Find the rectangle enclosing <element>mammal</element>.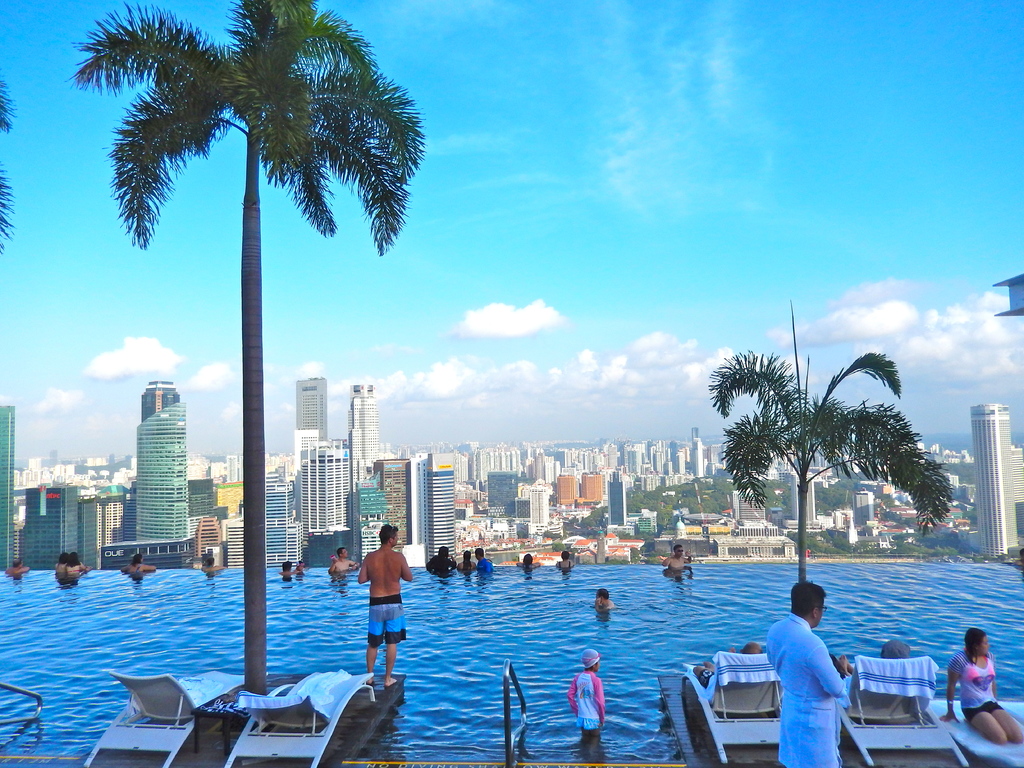
rect(874, 638, 909, 662).
